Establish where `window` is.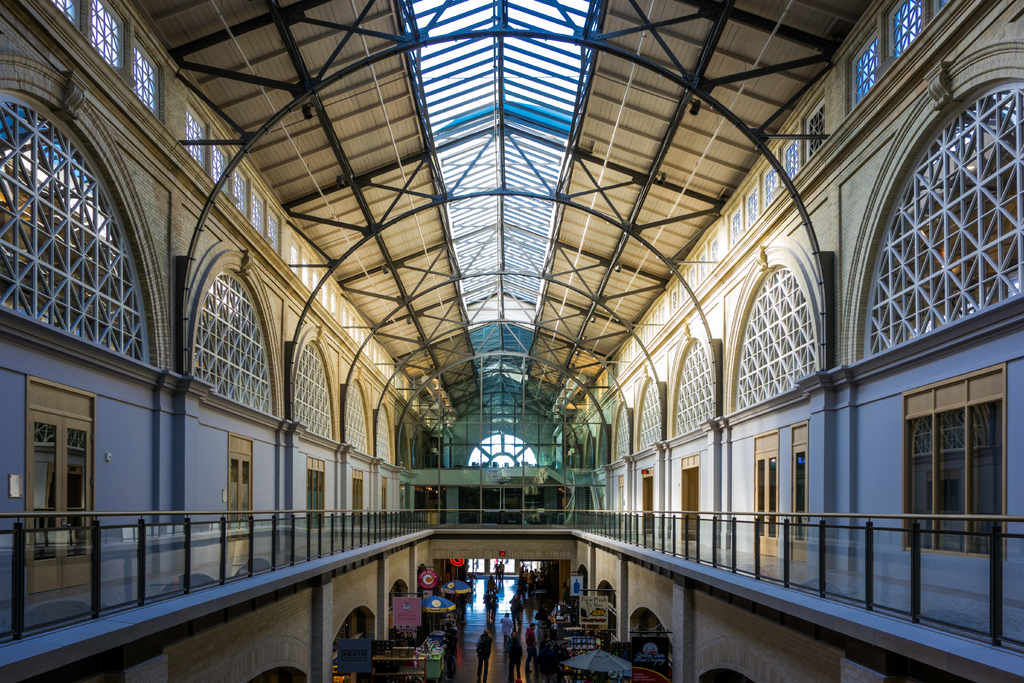
Established at x1=87, y1=0, x2=129, y2=66.
